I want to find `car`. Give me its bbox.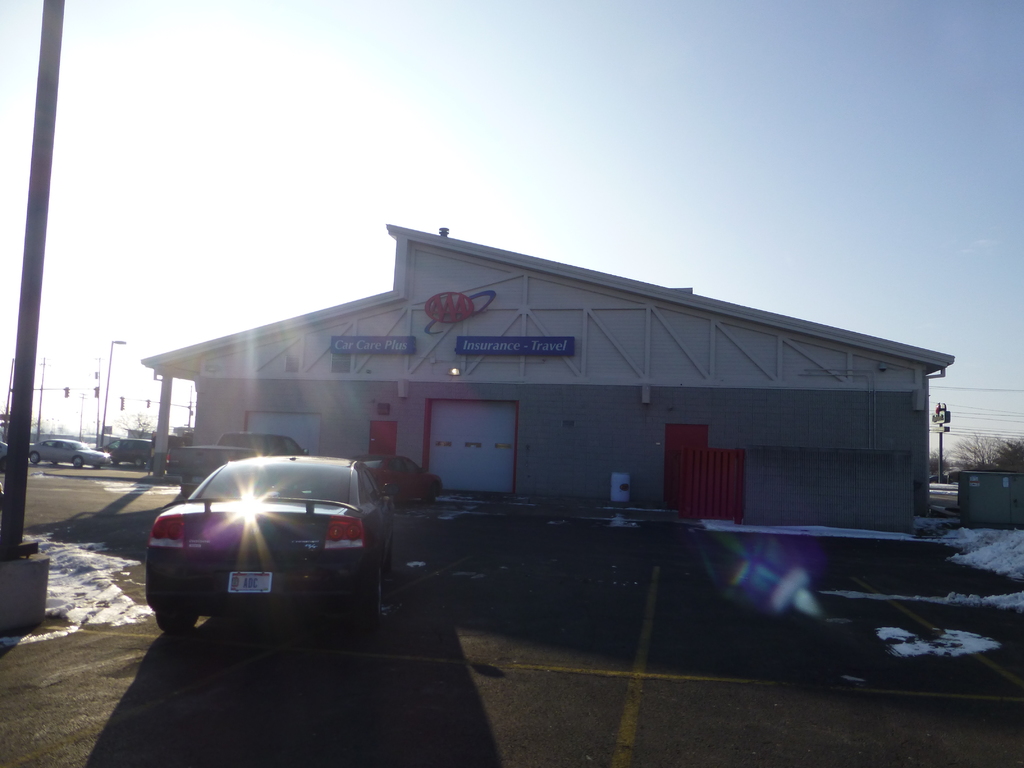
select_region(360, 451, 447, 502).
